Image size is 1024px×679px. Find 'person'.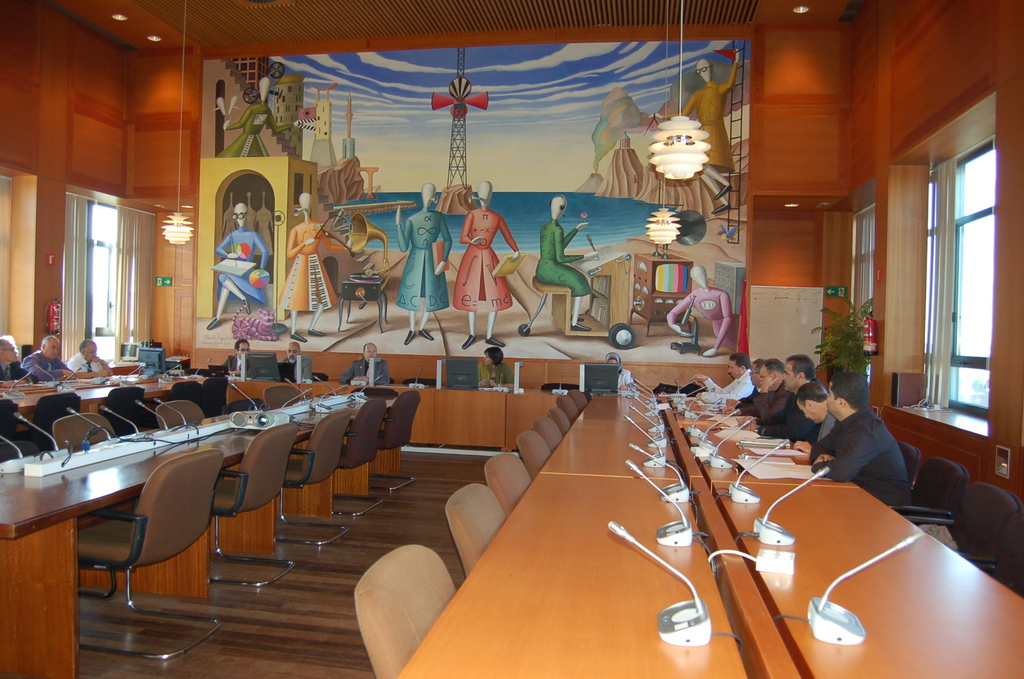
l=0, t=334, r=35, b=387.
